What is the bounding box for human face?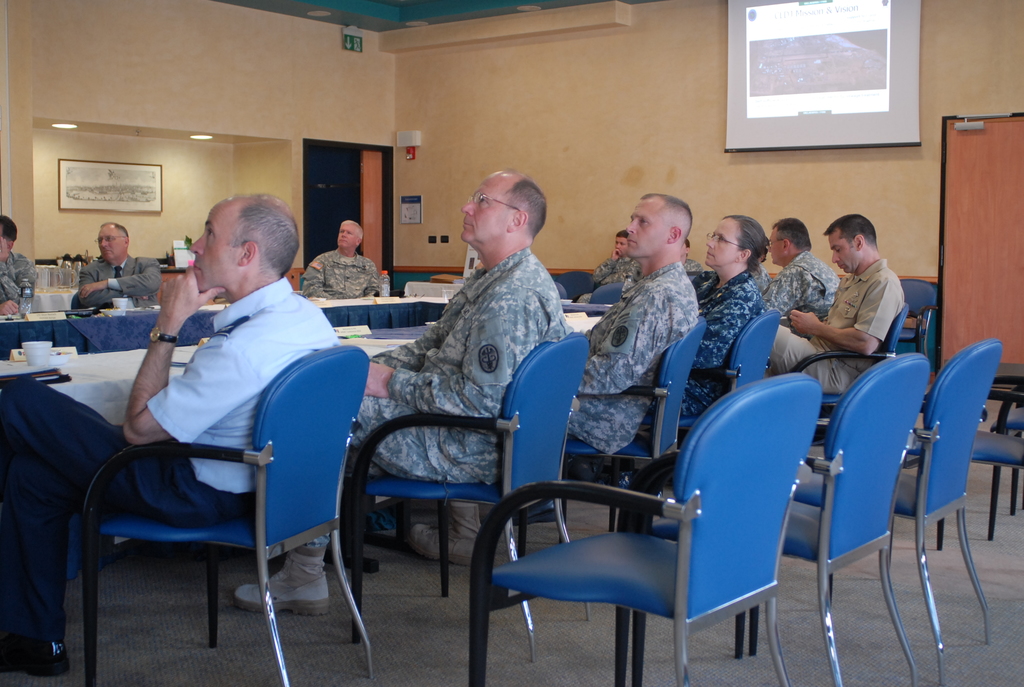
rect(621, 196, 671, 262).
